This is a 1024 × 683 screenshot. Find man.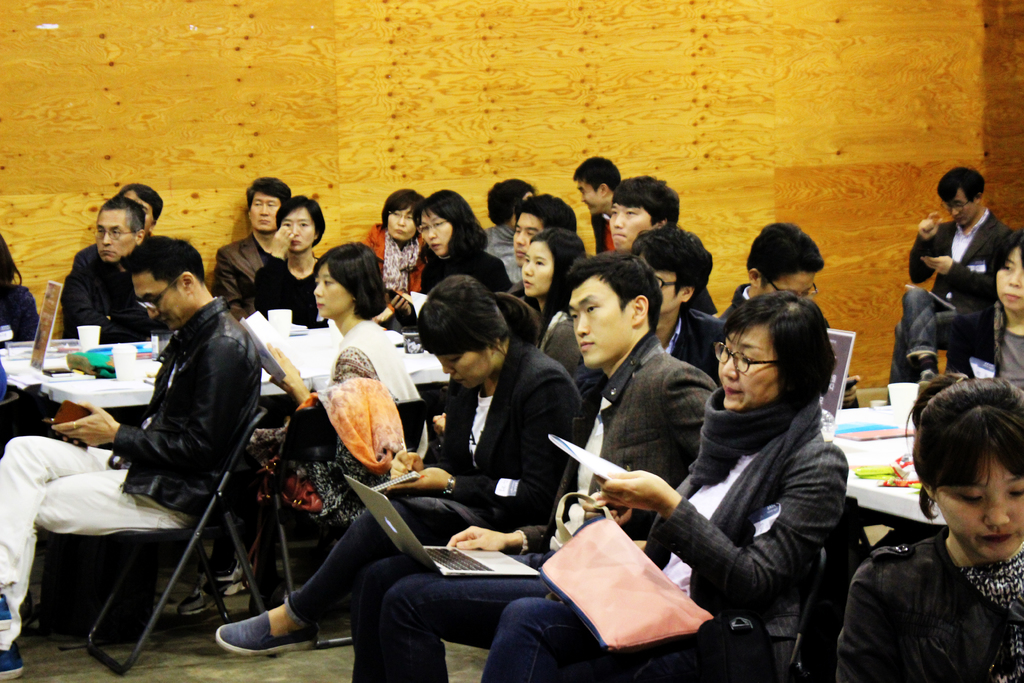
Bounding box: pyautogui.locateOnScreen(512, 195, 576, 259).
